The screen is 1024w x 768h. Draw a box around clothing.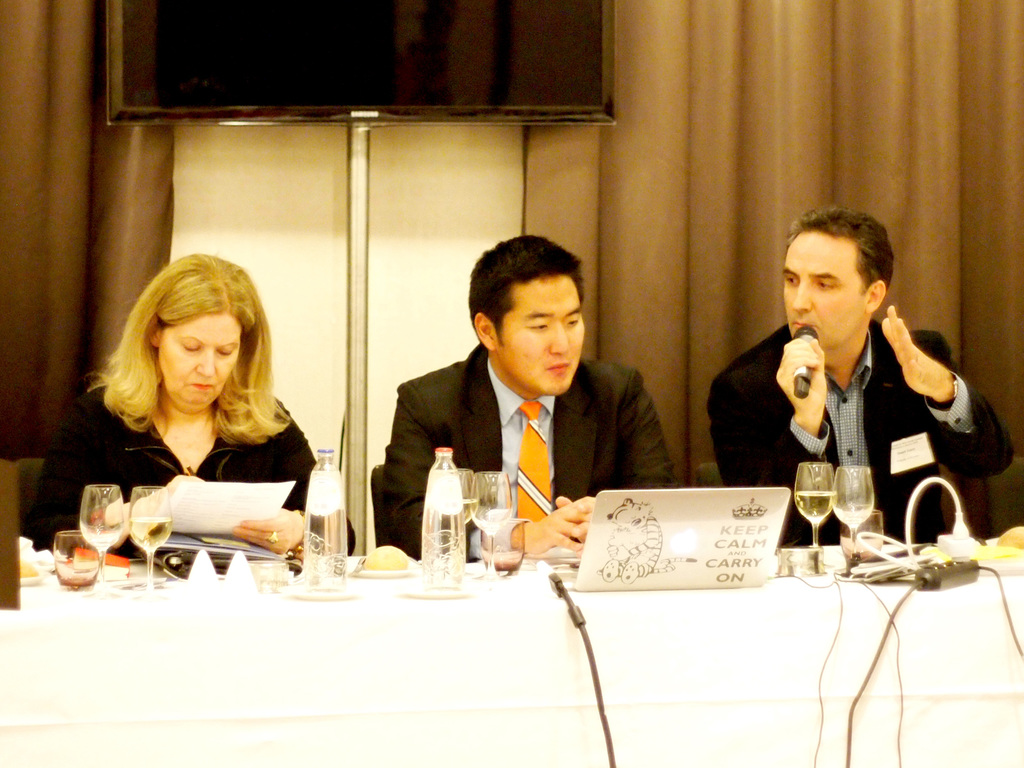
{"x1": 26, "y1": 372, "x2": 354, "y2": 557}.
